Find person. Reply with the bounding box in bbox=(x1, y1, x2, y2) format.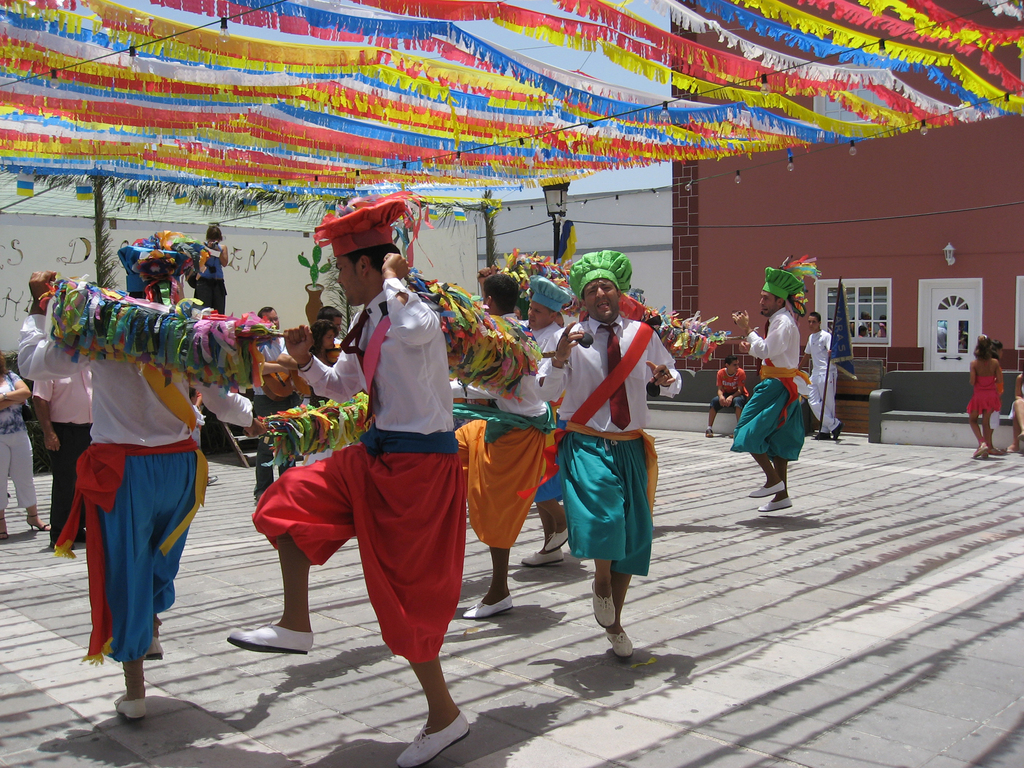
bbox=(317, 306, 349, 346).
